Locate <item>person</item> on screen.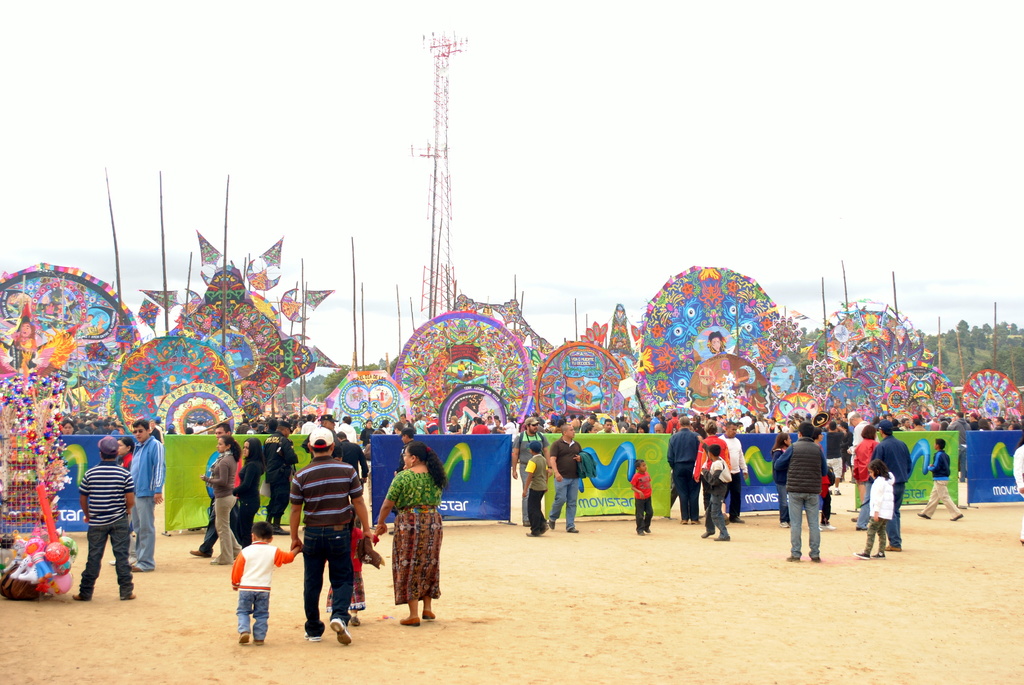
On screen at [129, 415, 166, 574].
